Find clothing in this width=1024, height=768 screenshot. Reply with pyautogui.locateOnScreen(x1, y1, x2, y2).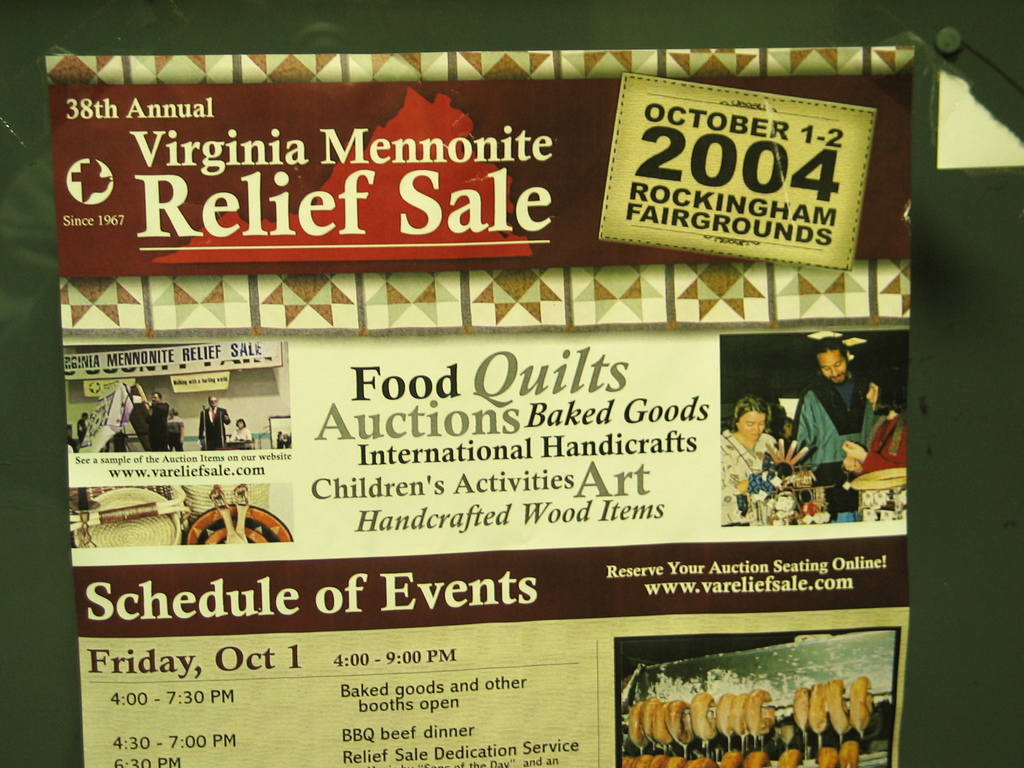
pyautogui.locateOnScreen(196, 405, 234, 450).
